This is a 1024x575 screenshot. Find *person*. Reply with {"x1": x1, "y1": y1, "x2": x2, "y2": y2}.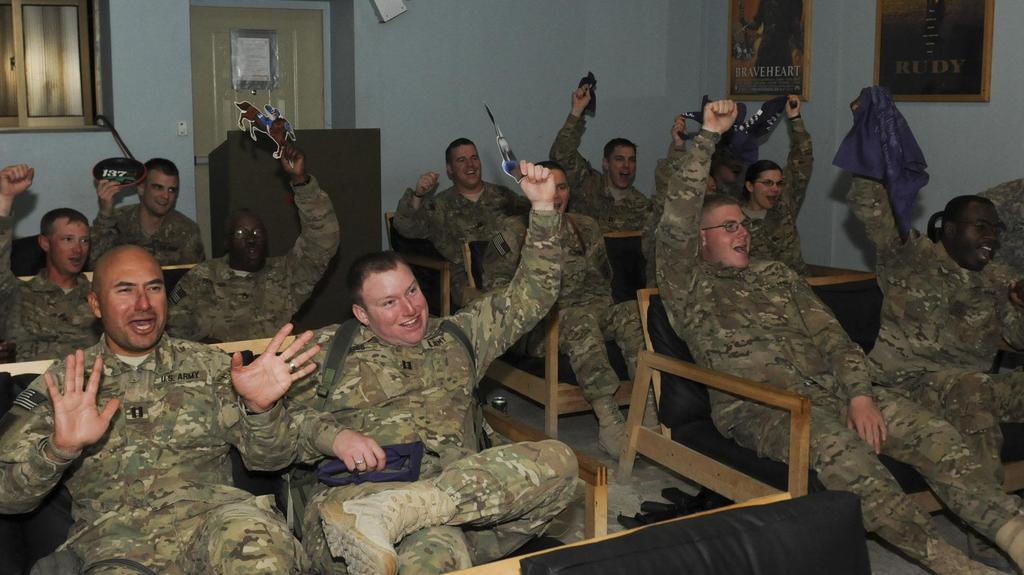
{"x1": 391, "y1": 136, "x2": 522, "y2": 305}.
